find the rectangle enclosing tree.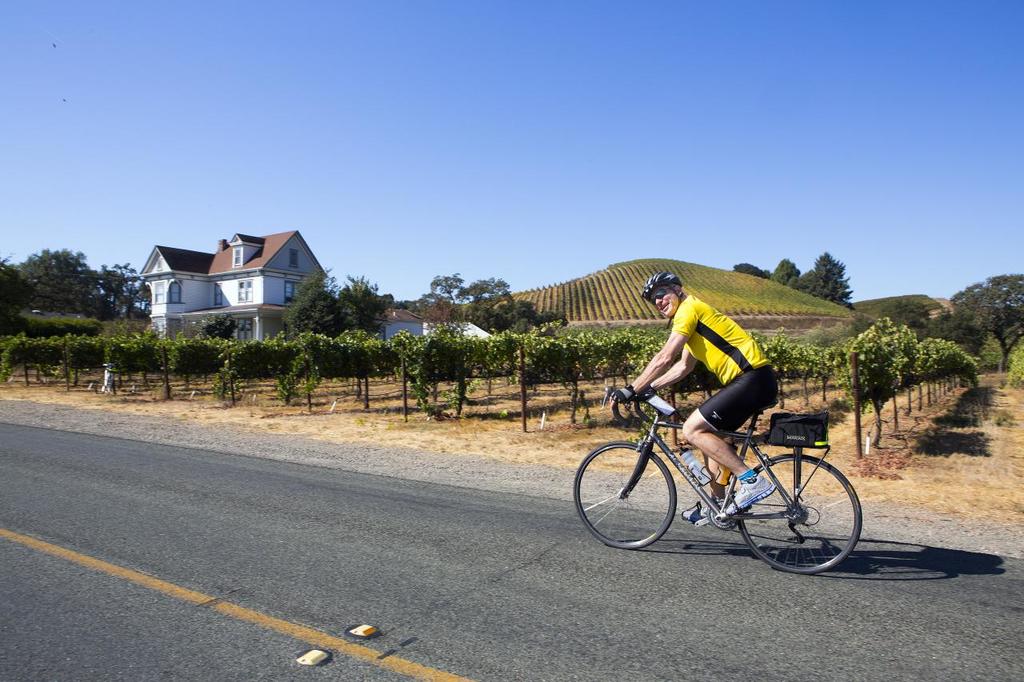
pyautogui.locateOnScreen(871, 293, 940, 338).
